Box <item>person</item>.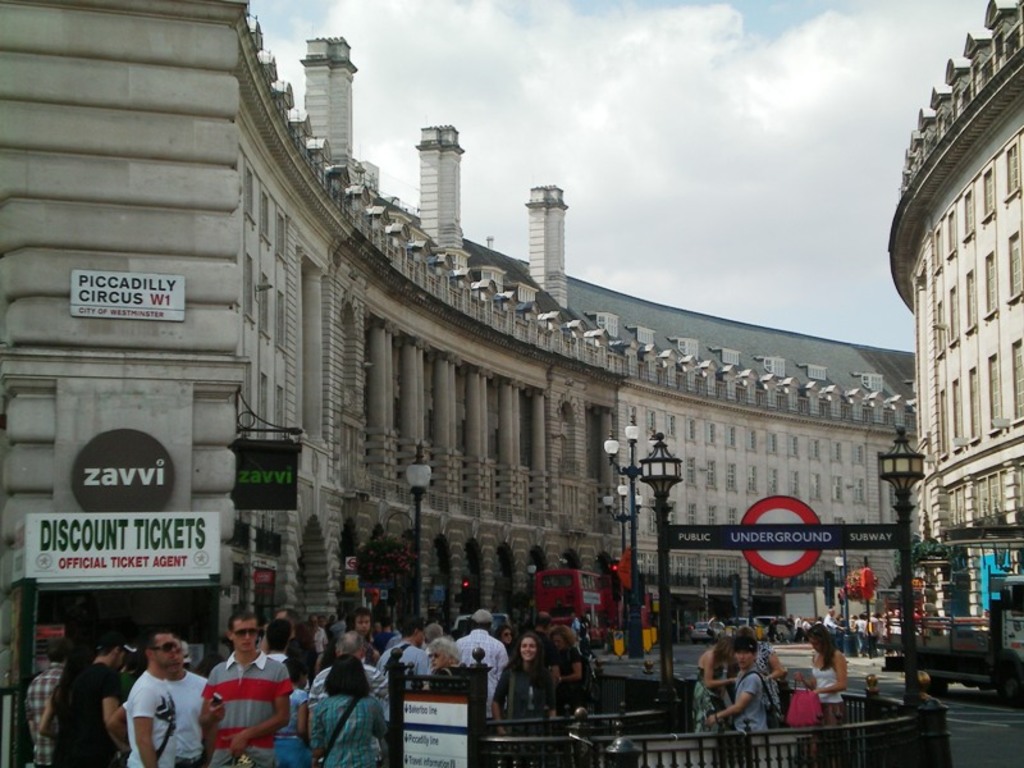
51/641/134/765.
